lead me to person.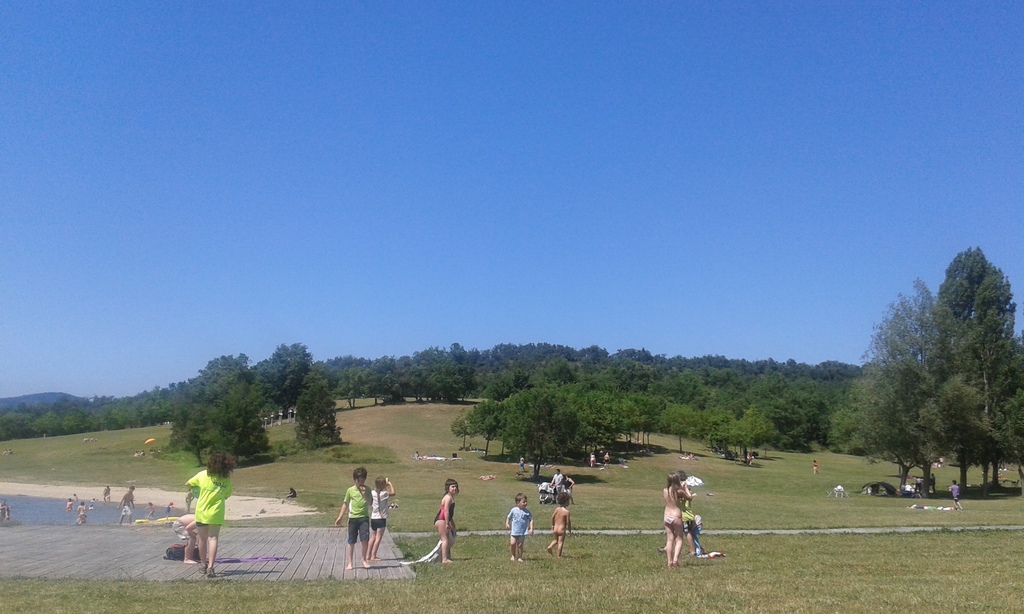
Lead to 658/472/691/568.
